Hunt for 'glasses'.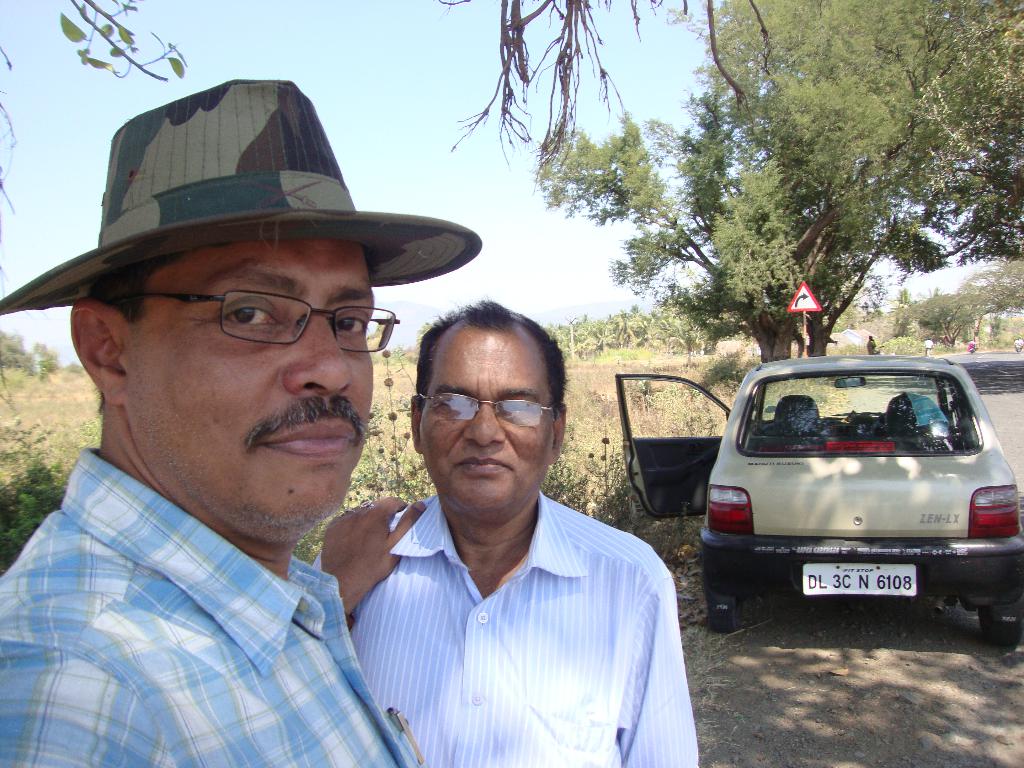
Hunted down at 117:289:403:357.
